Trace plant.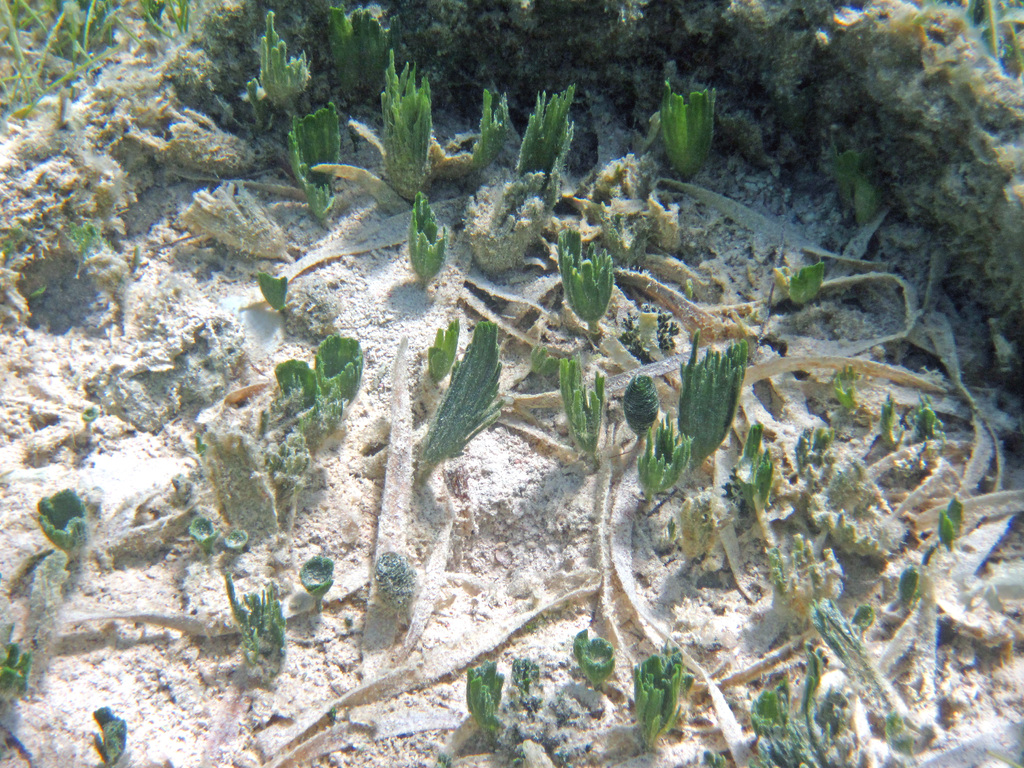
Traced to detection(424, 328, 513, 478).
